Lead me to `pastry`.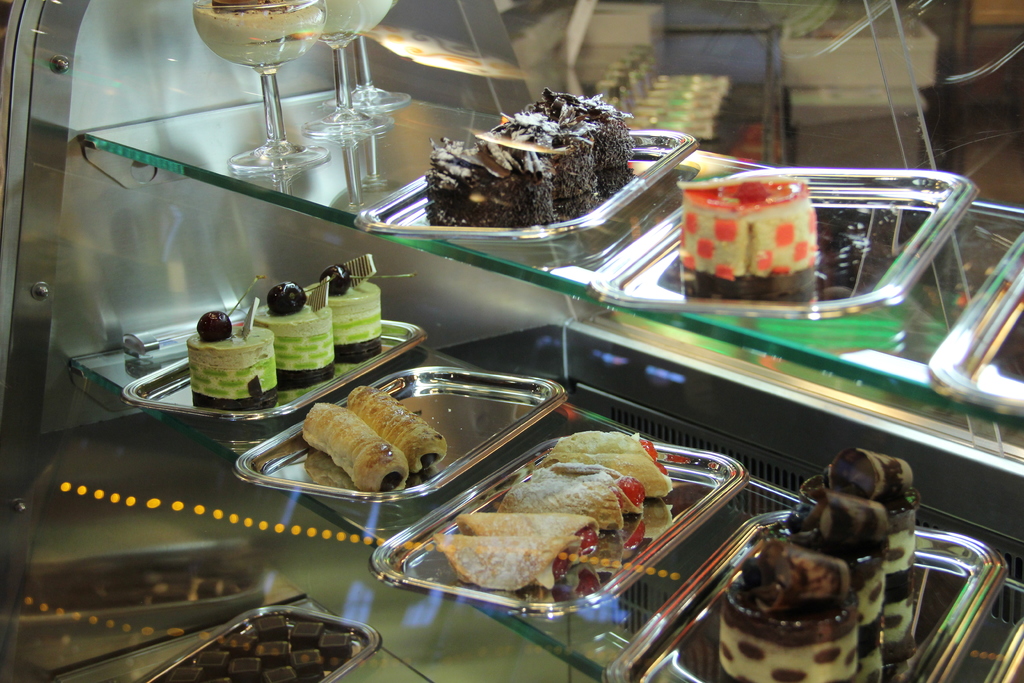
Lead to {"left": 433, "top": 531, "right": 573, "bottom": 584}.
